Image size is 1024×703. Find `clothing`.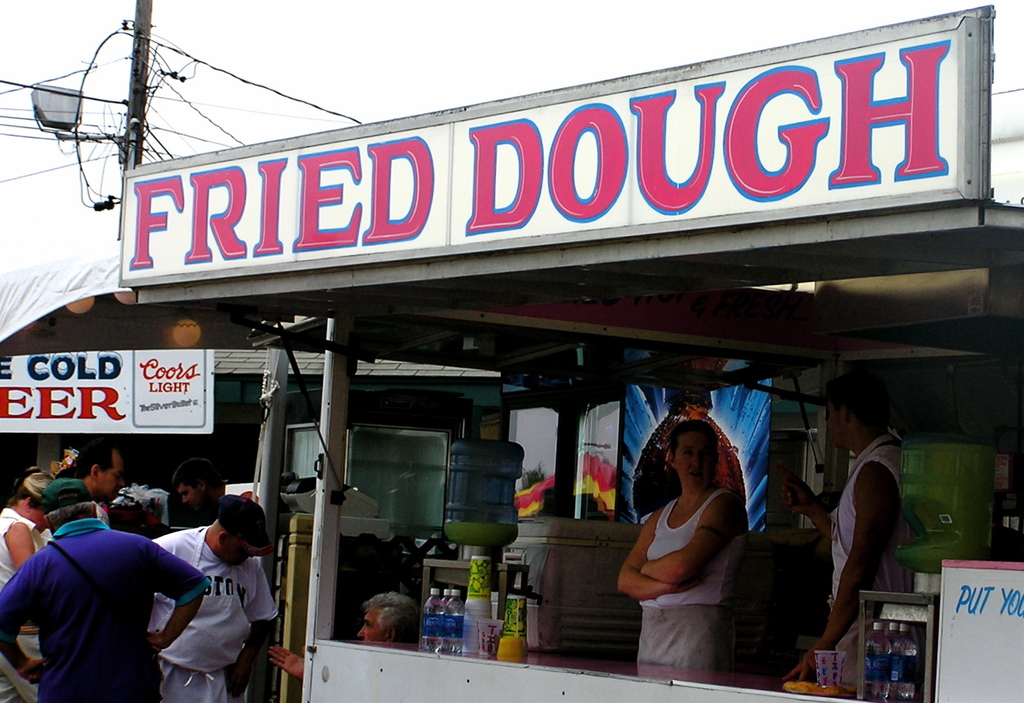
box(35, 473, 92, 511).
